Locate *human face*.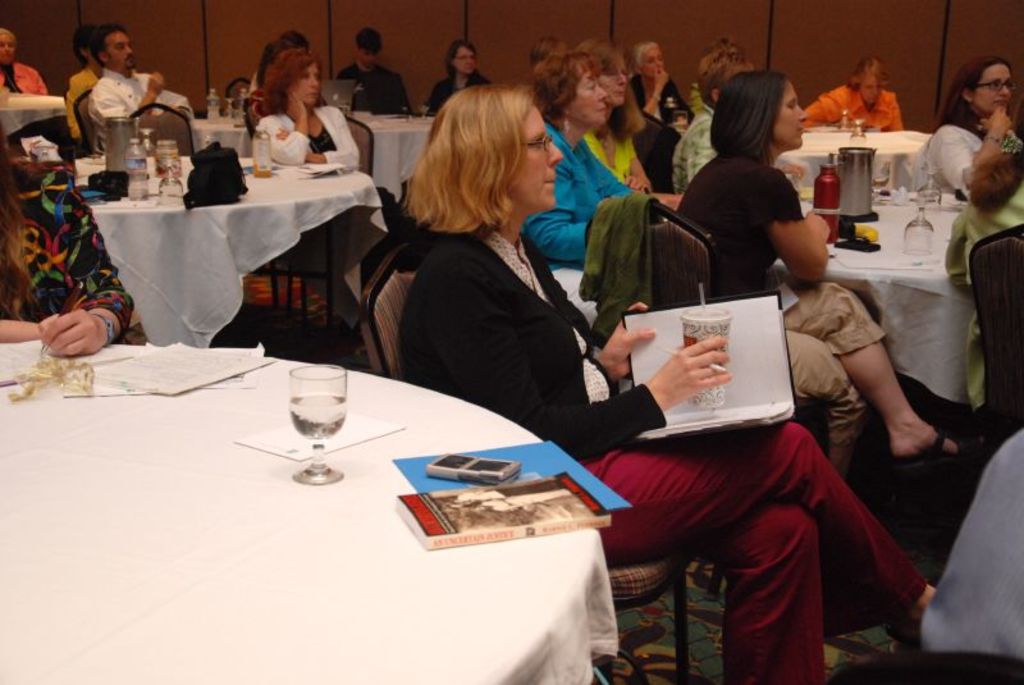
Bounding box: [left=293, top=63, right=317, bottom=108].
